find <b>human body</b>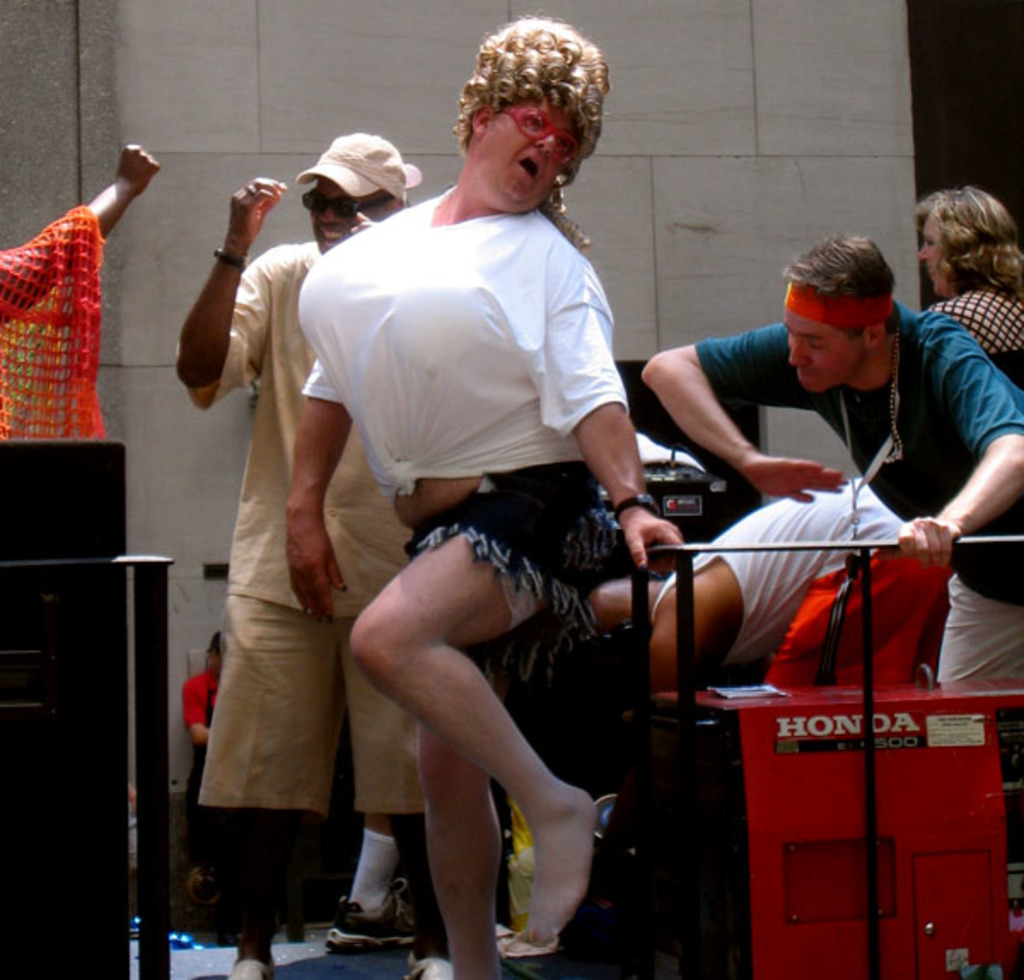
x1=637 y1=475 x2=944 y2=693
